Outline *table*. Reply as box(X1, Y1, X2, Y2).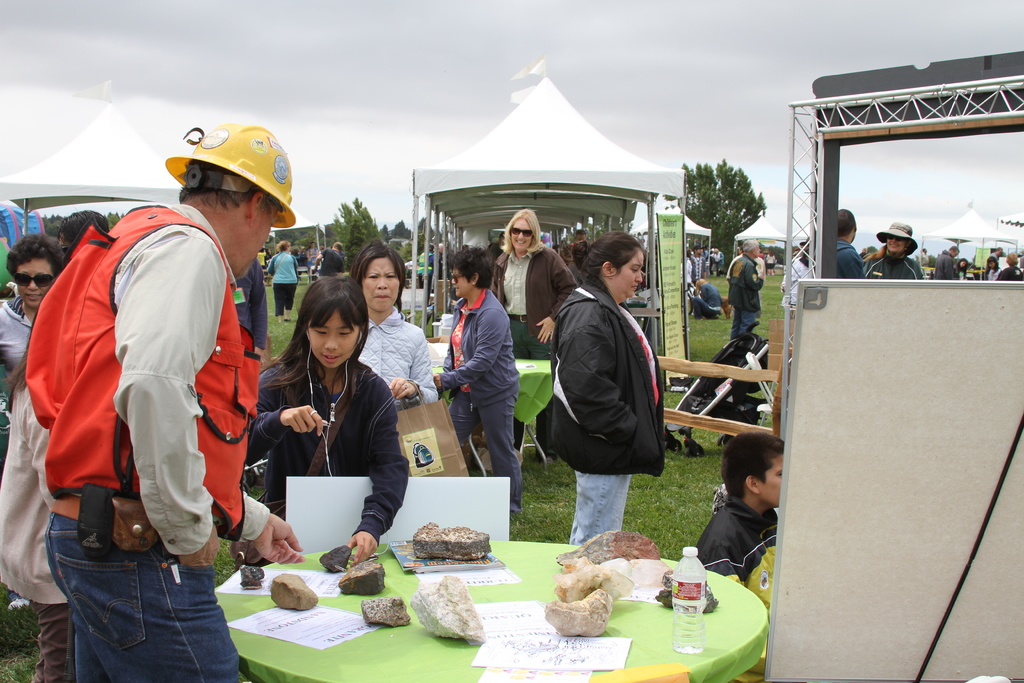
box(174, 520, 782, 678).
